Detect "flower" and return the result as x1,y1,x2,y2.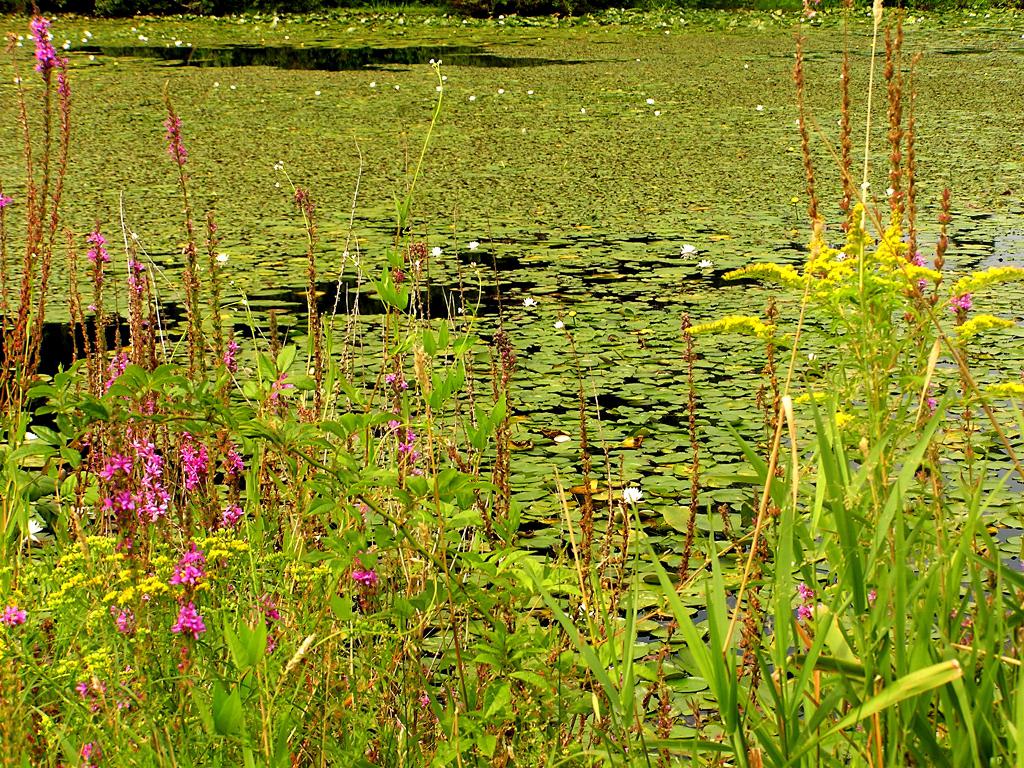
346,572,384,591.
